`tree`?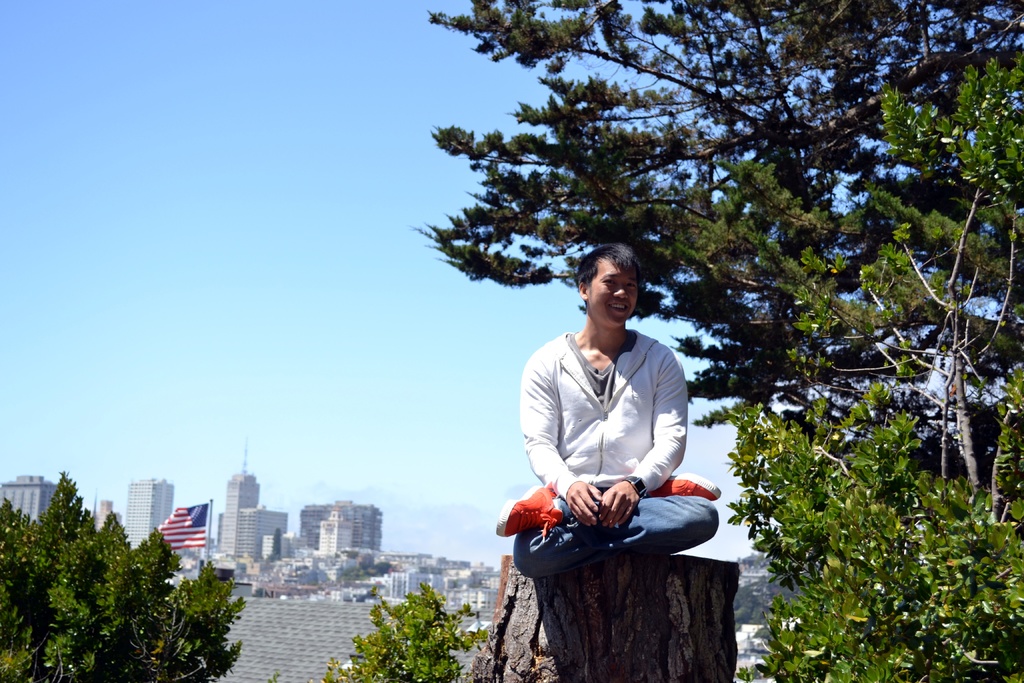
BBox(0, 473, 250, 682)
